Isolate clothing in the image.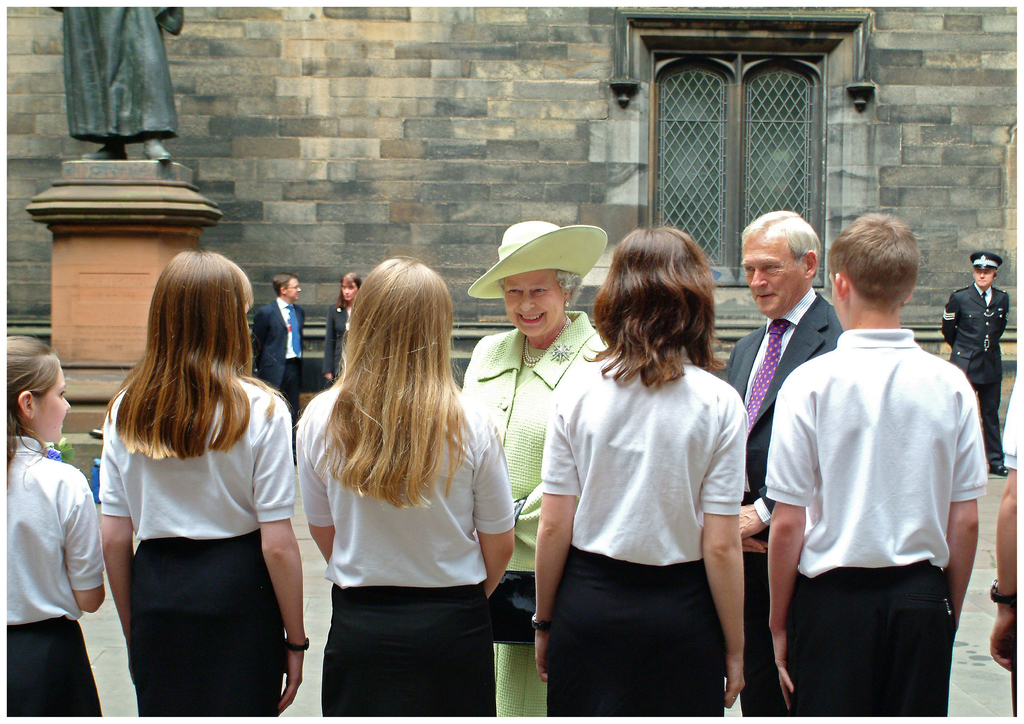
Isolated region: (249,297,309,401).
